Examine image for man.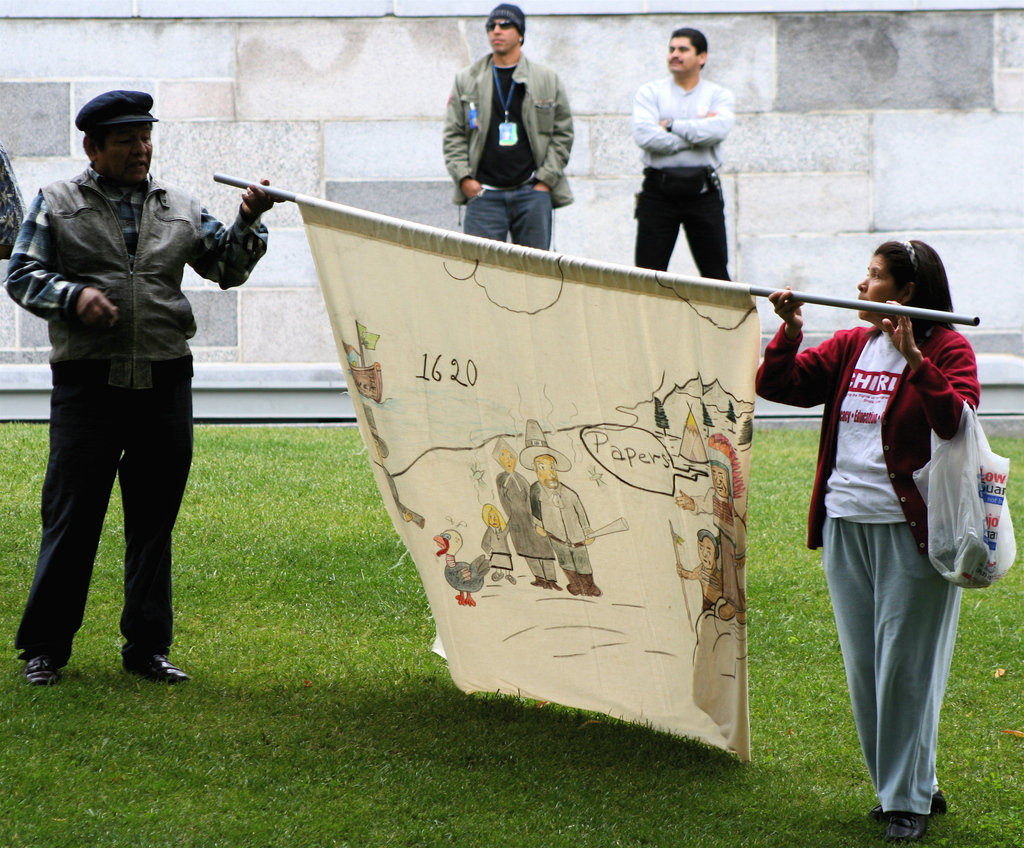
Examination result: 441, 1, 574, 244.
